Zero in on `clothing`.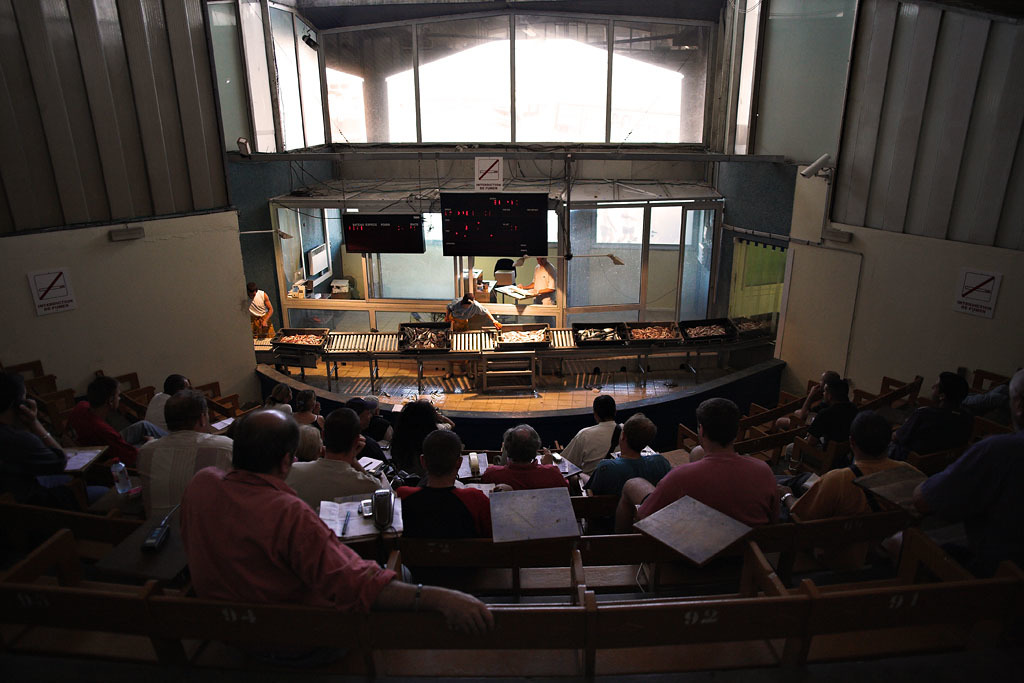
Zeroed in: bbox(486, 460, 573, 493).
